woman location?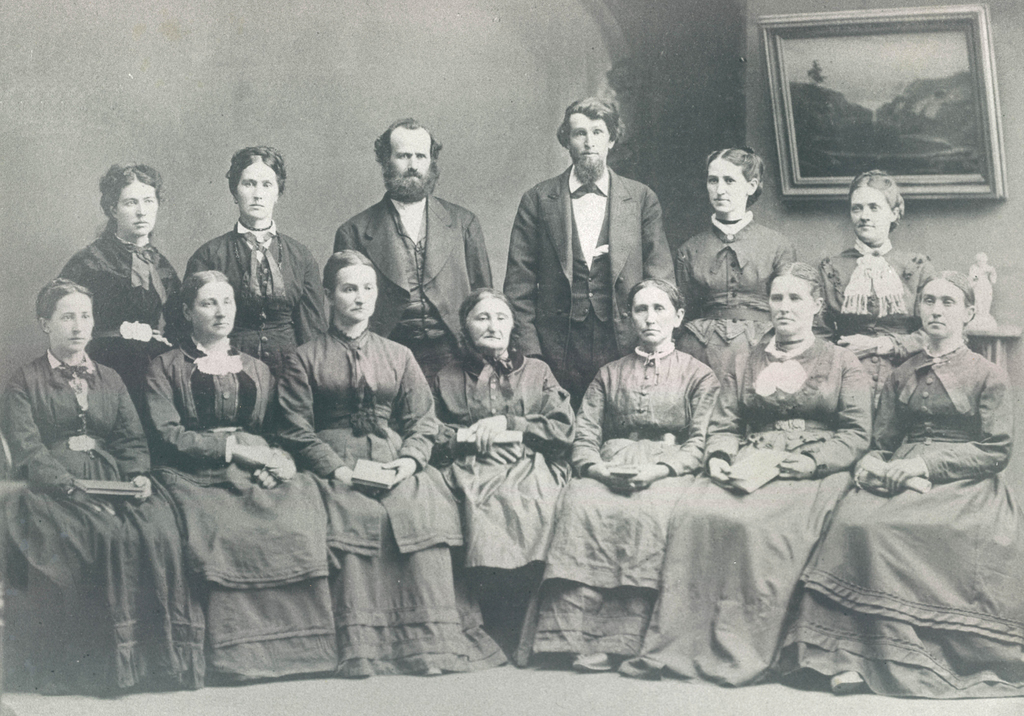
bbox(811, 166, 939, 418)
